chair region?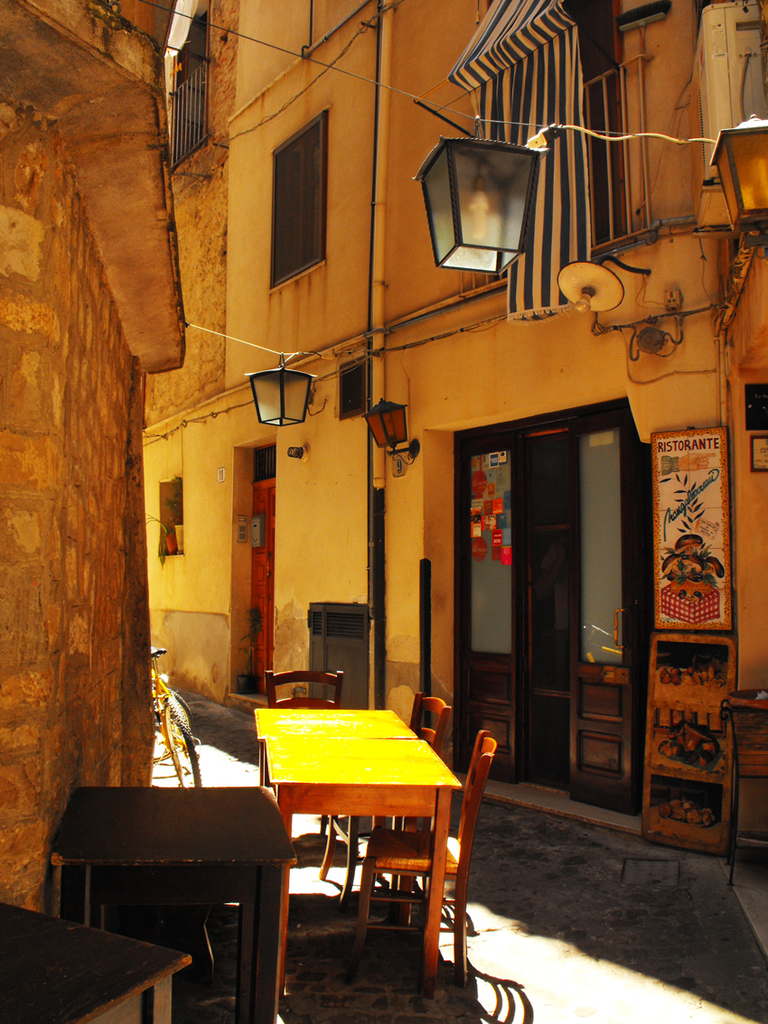
select_region(258, 671, 342, 842)
